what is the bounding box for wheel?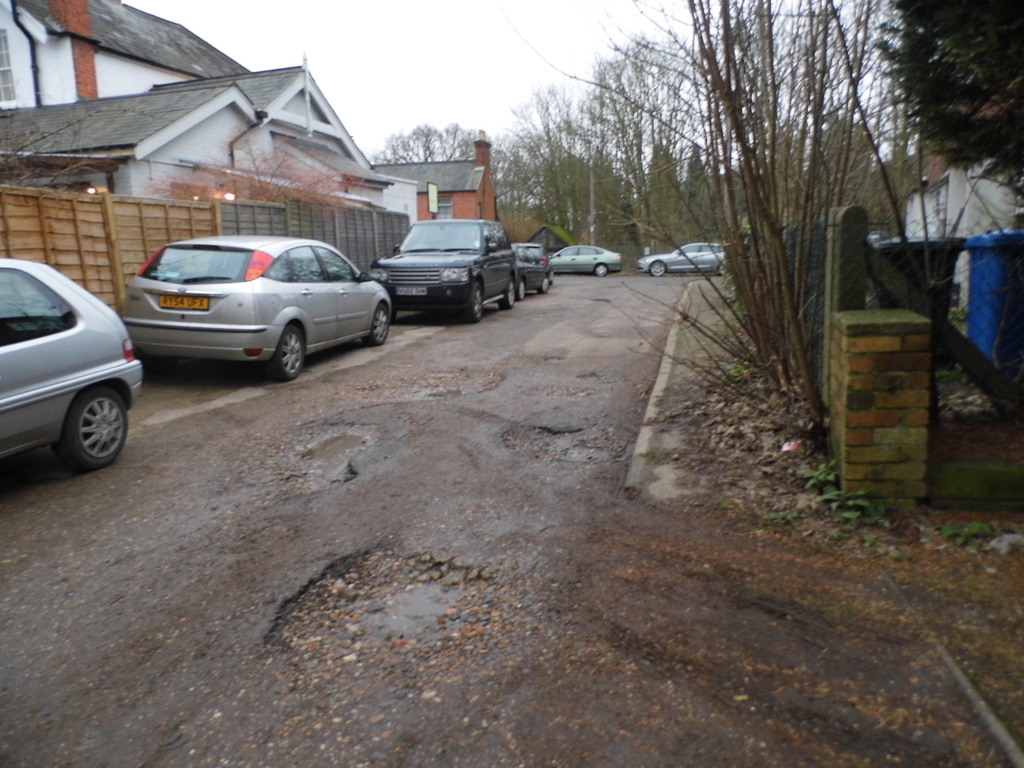
bbox(369, 307, 390, 343).
